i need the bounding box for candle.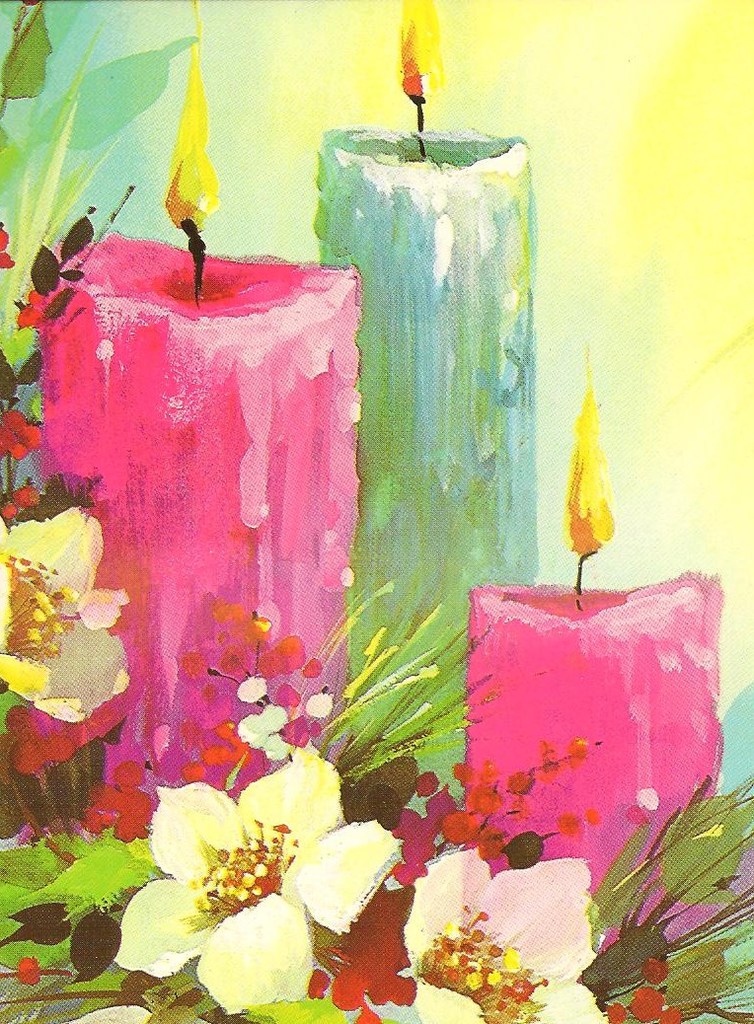
Here it is: box(312, 3, 539, 806).
